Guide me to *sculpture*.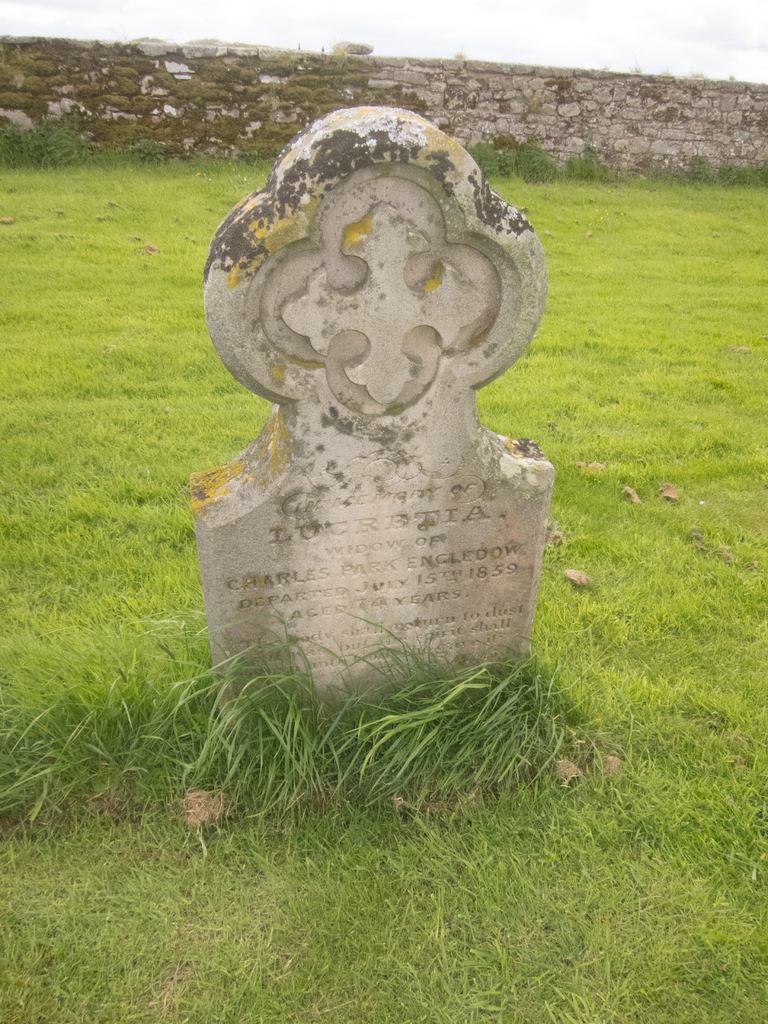
Guidance: box(205, 79, 570, 721).
